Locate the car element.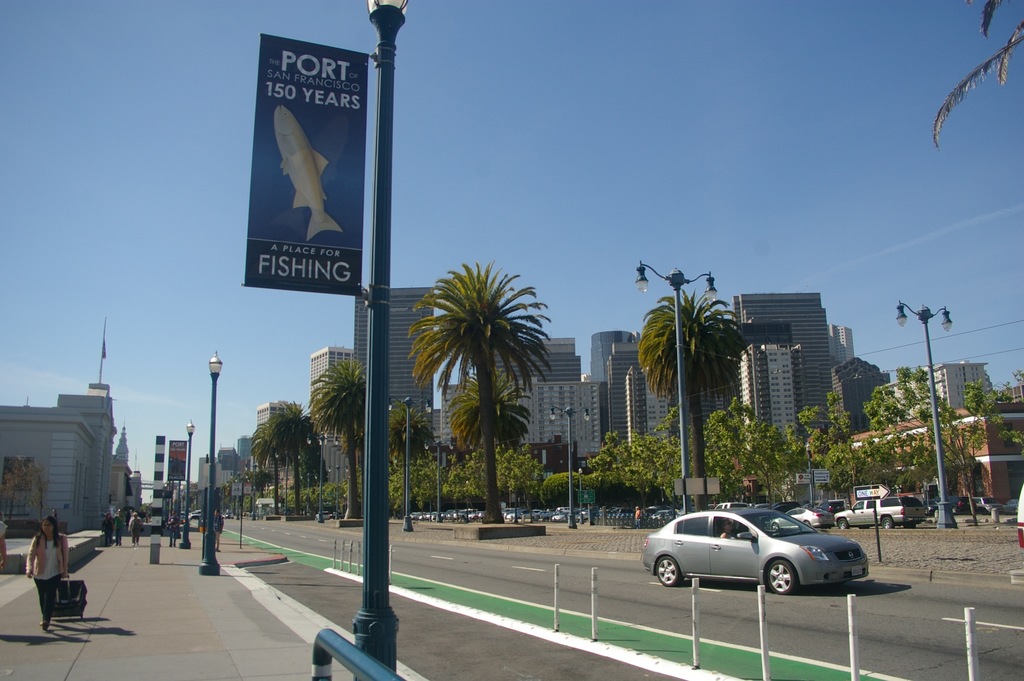
Element bbox: 767:505:829:526.
